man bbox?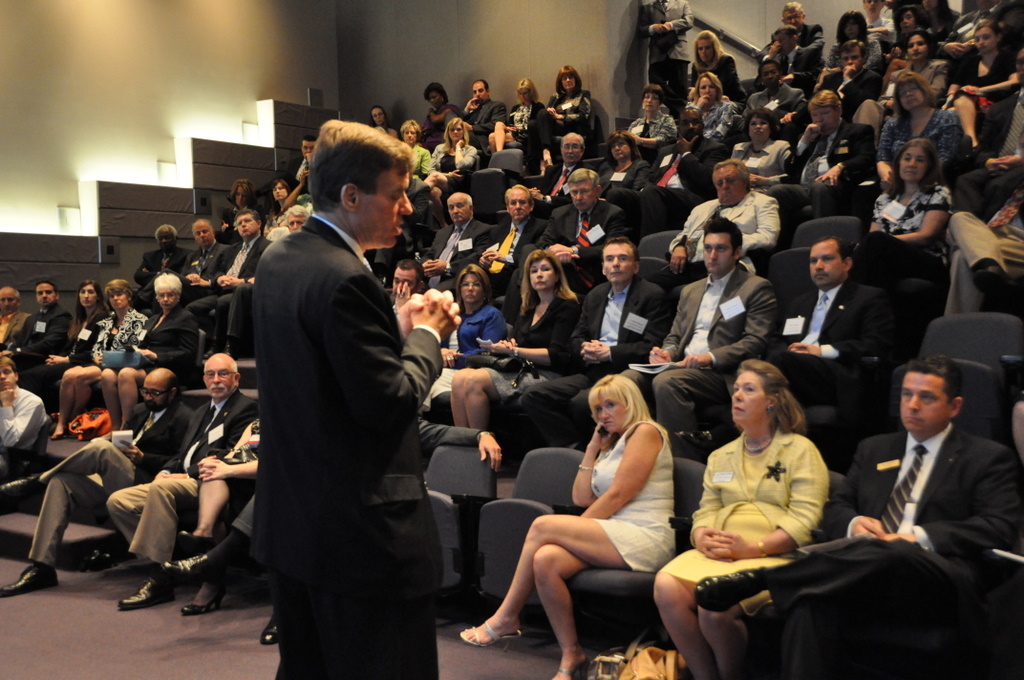
locate(9, 276, 79, 397)
